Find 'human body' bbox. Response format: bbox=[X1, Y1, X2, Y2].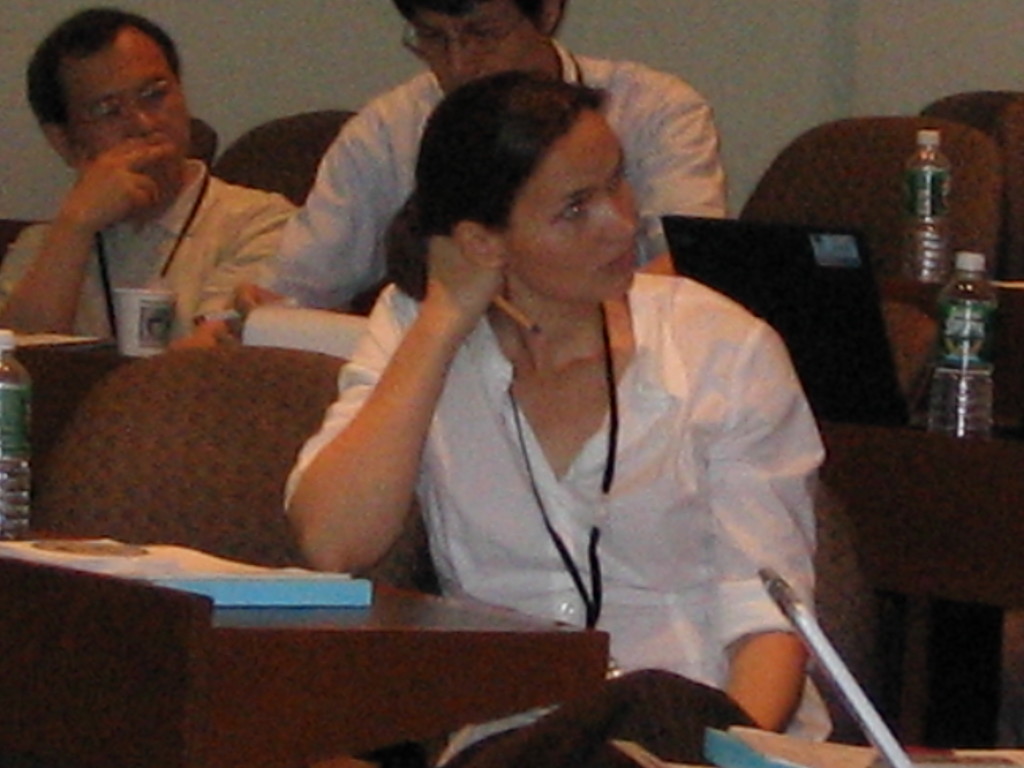
bbox=[0, 132, 295, 349].
